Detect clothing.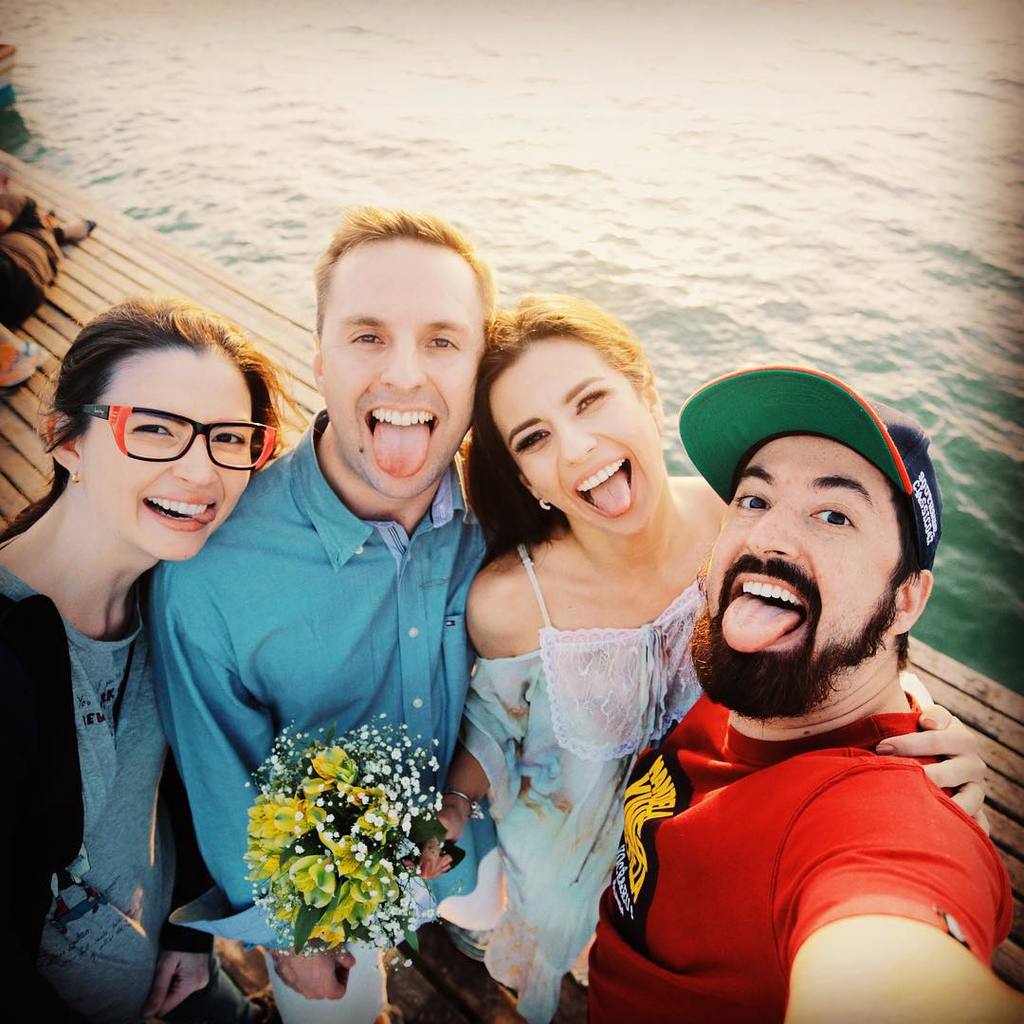
Detected at locate(136, 402, 497, 1018).
